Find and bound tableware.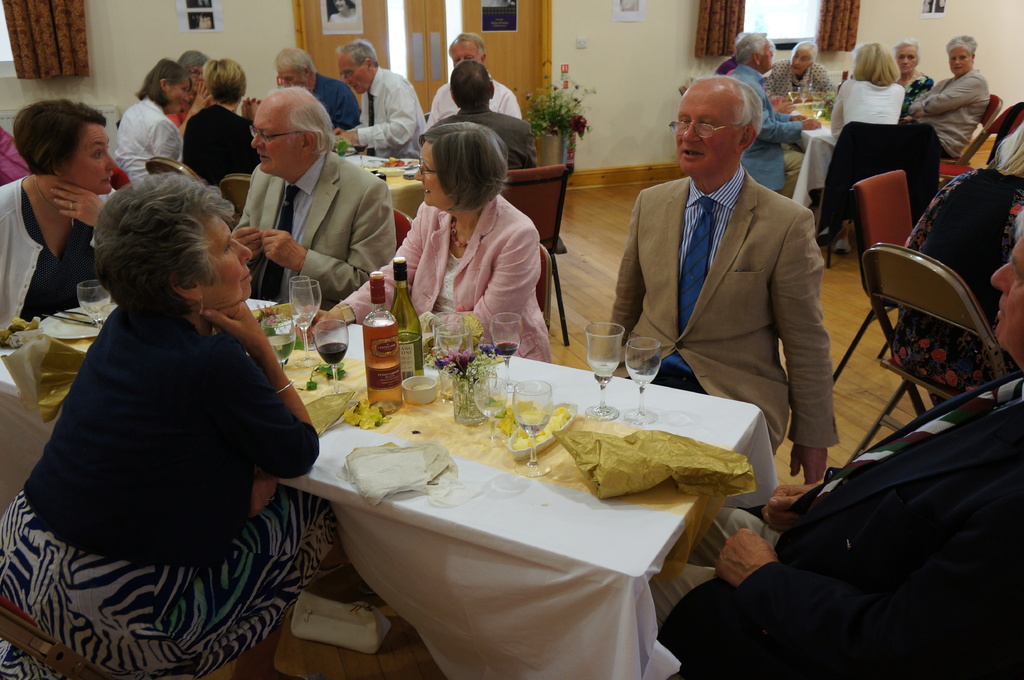
Bound: x1=314, y1=318, x2=348, y2=390.
